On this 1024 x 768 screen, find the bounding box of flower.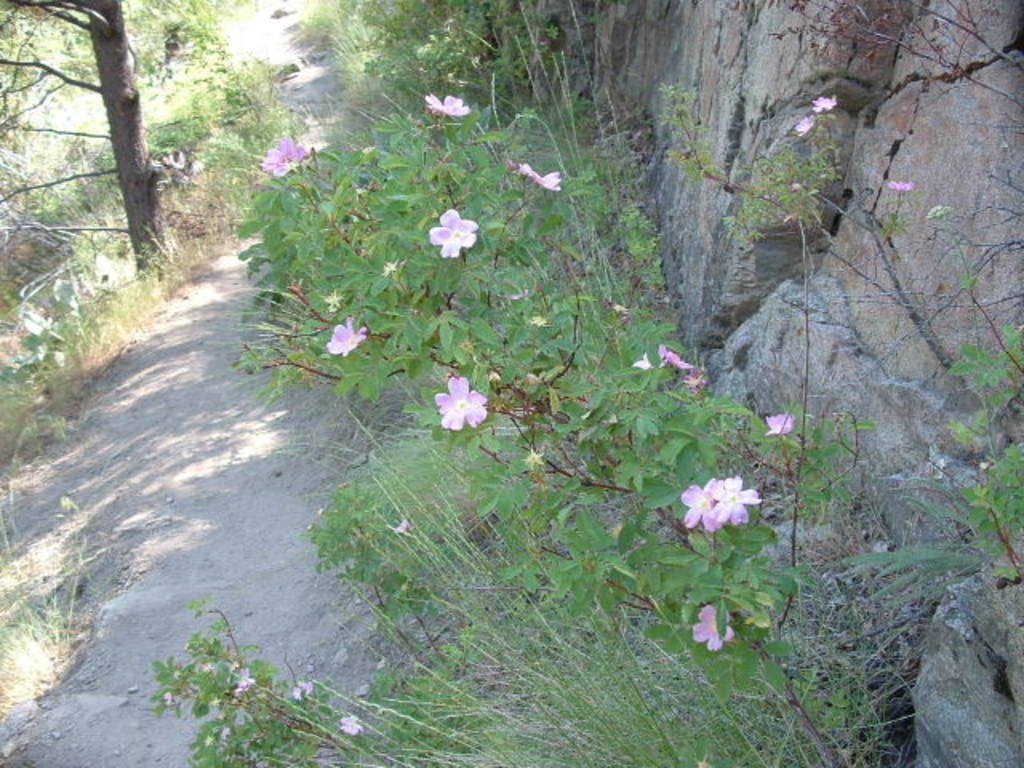
Bounding box: box=[795, 110, 813, 136].
